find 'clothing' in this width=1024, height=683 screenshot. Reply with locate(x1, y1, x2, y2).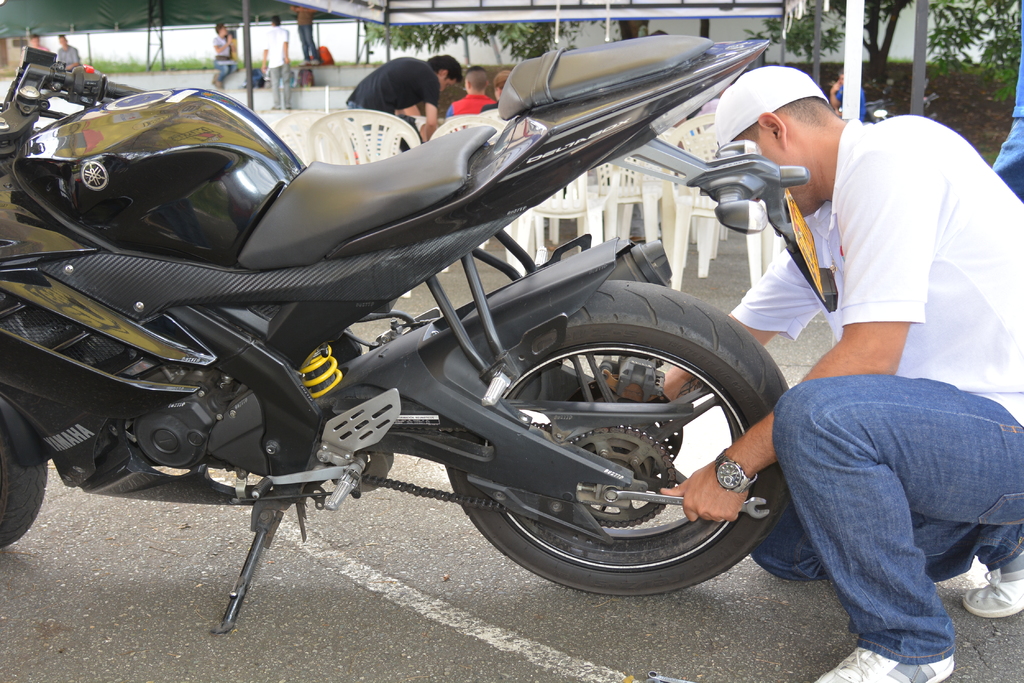
locate(835, 88, 866, 122).
